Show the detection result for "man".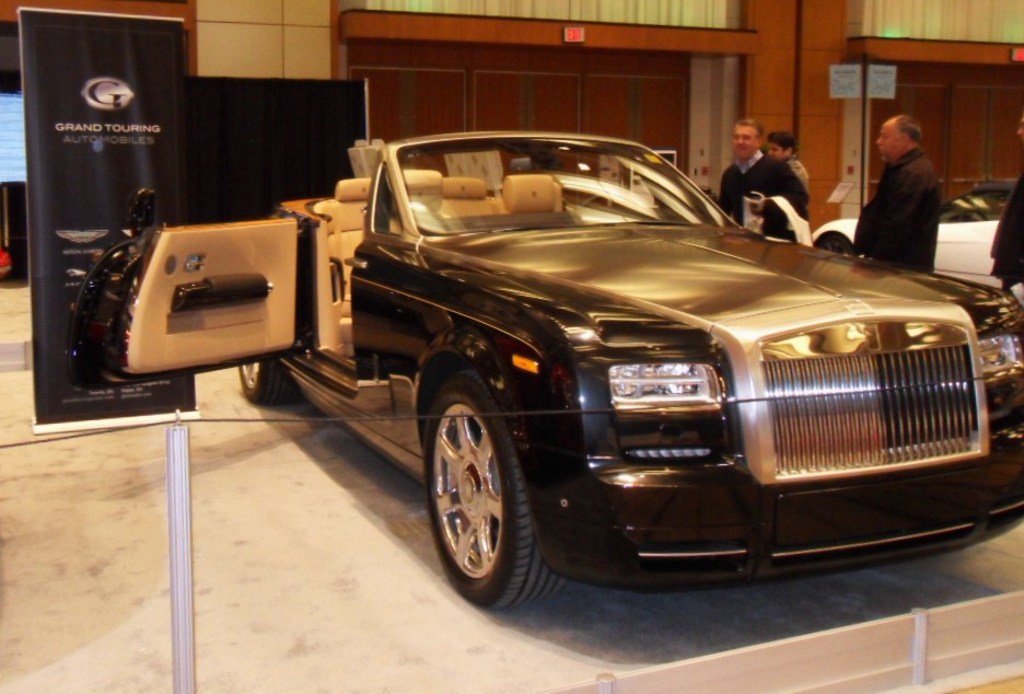
pyautogui.locateOnScreen(853, 112, 964, 266).
